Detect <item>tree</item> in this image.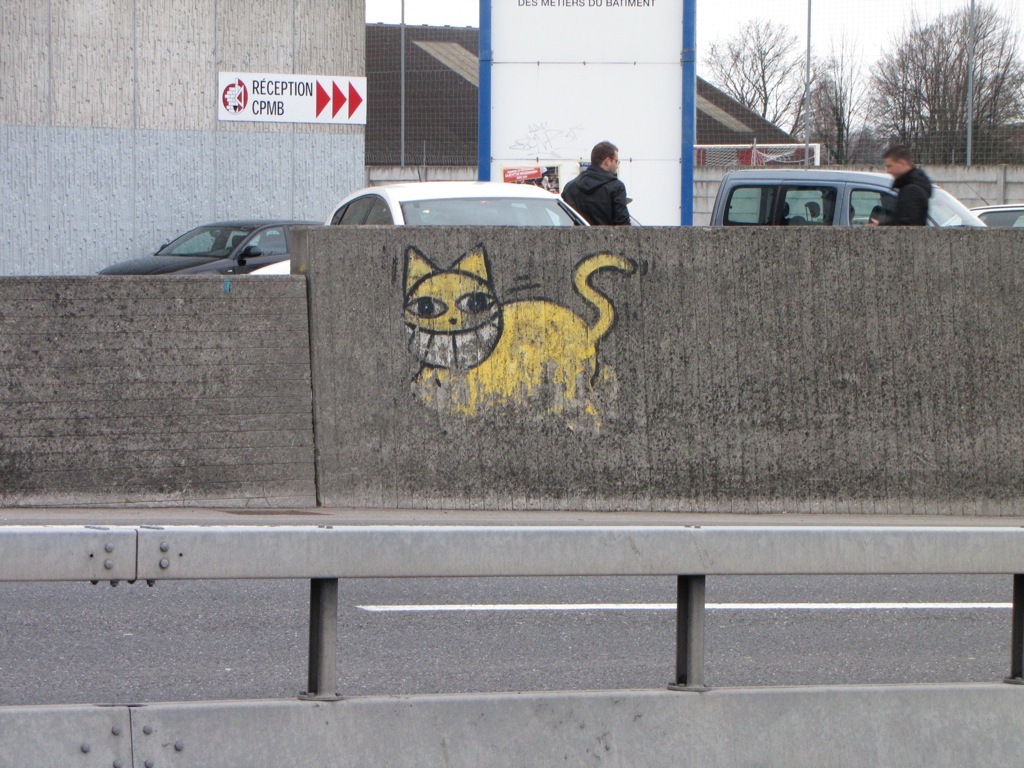
Detection: (x1=789, y1=48, x2=867, y2=163).
